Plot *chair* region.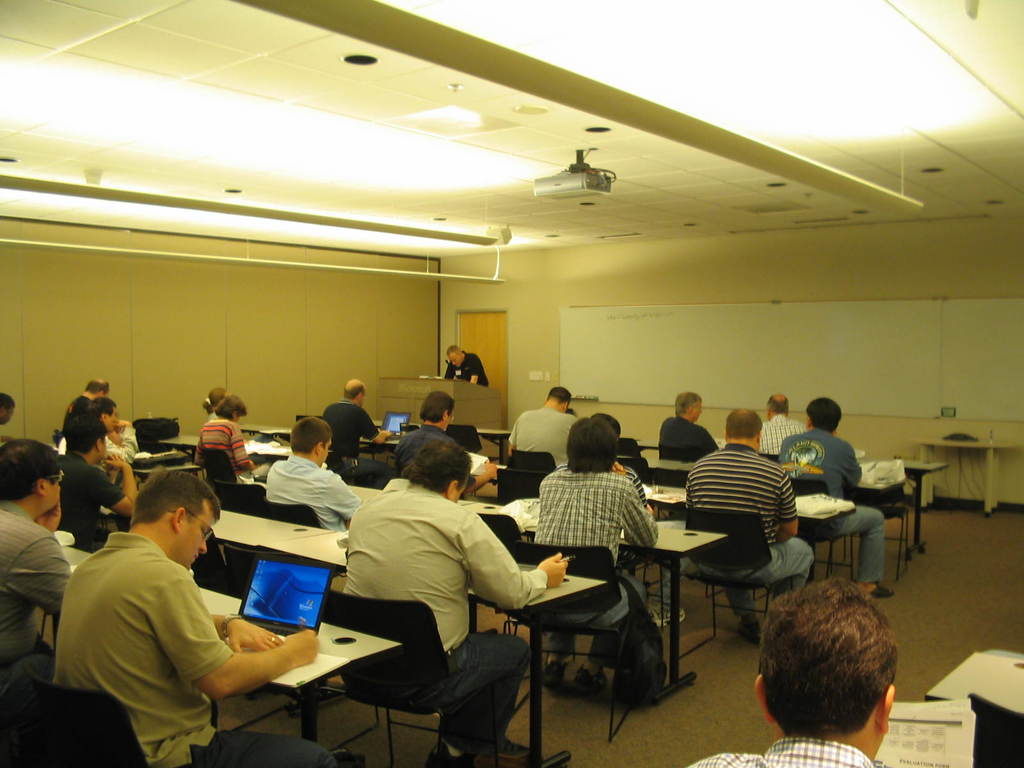
Plotted at 614 455 657 488.
